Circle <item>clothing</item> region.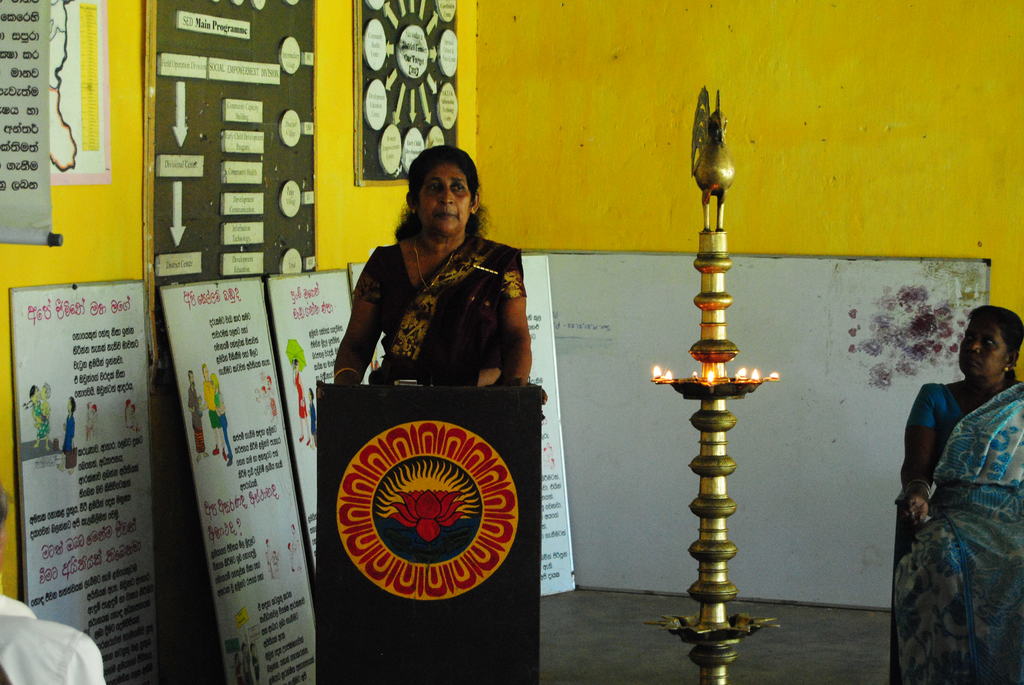
Region: 297,373,308,418.
